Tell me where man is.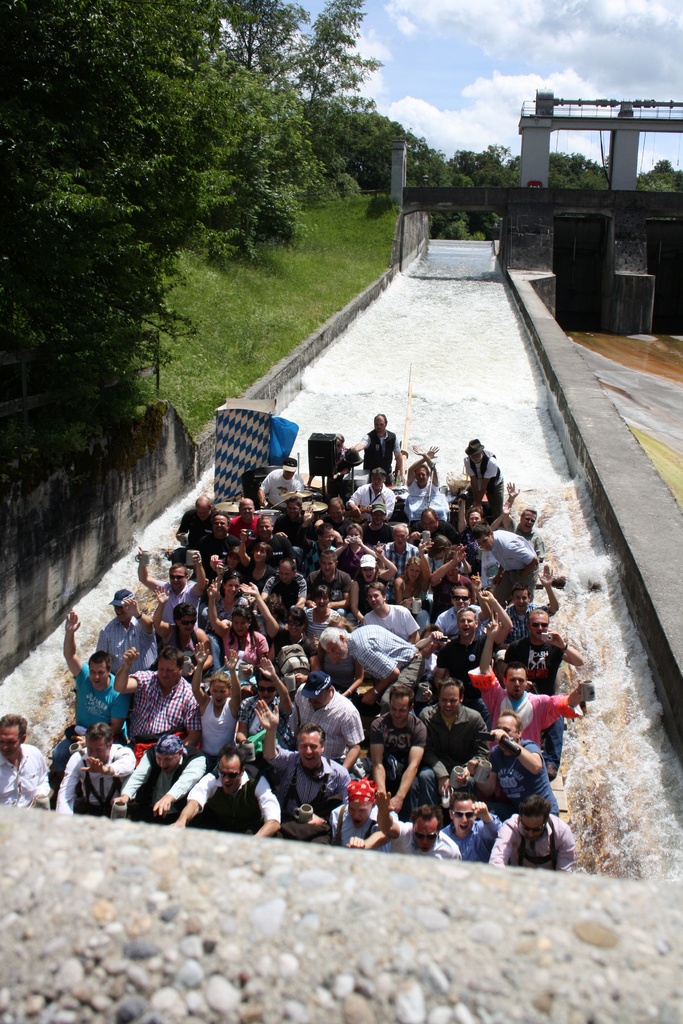
man is at detection(259, 557, 316, 607).
